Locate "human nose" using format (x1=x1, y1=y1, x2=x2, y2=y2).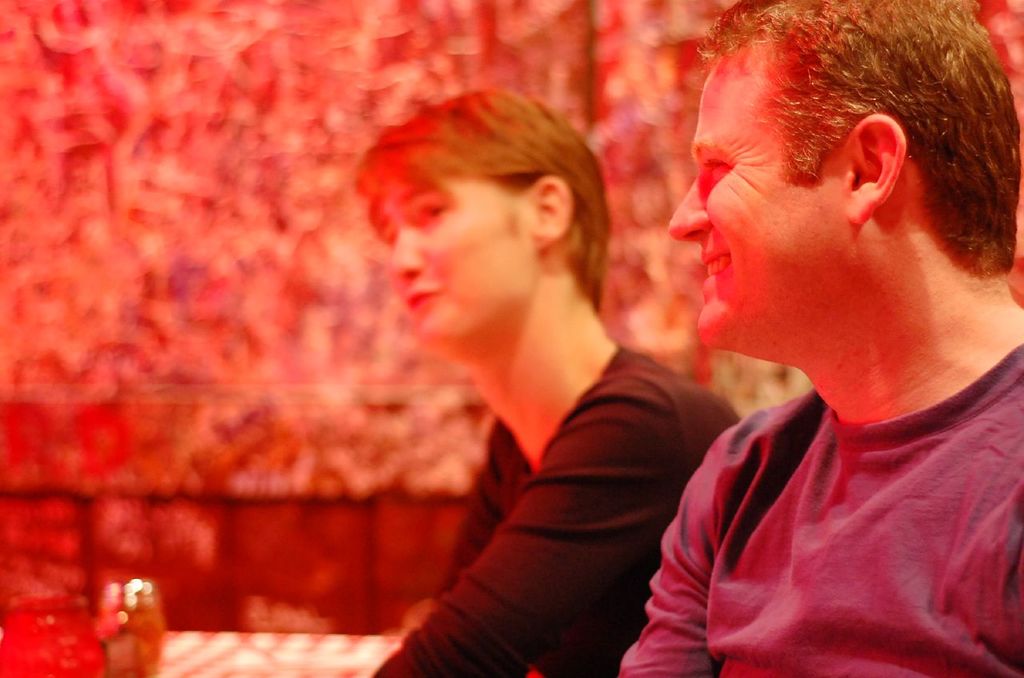
(x1=665, y1=169, x2=711, y2=241).
